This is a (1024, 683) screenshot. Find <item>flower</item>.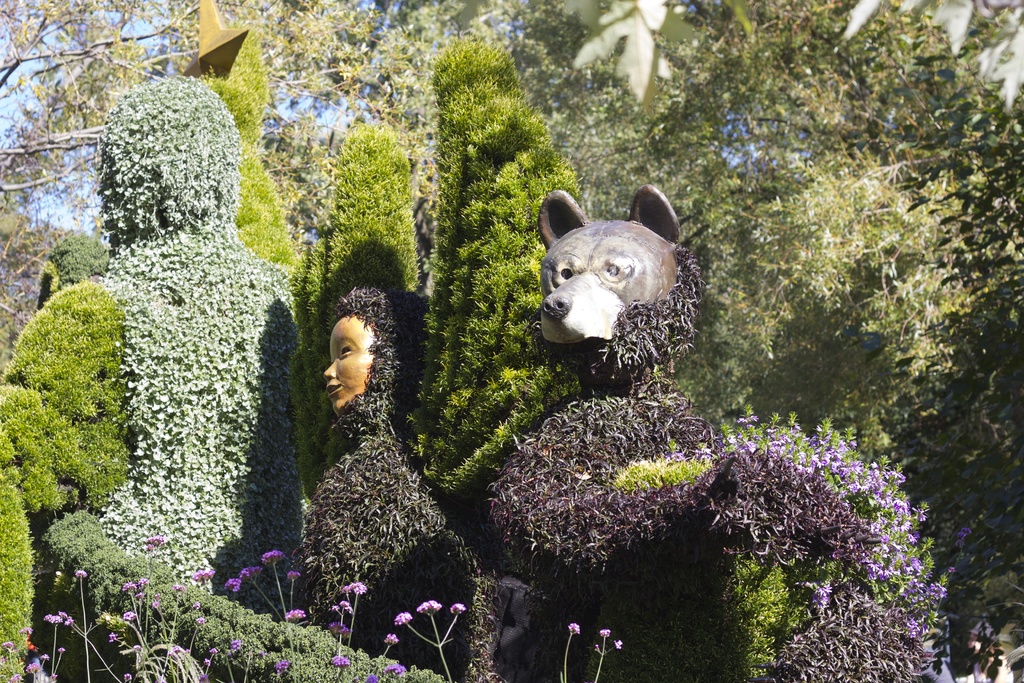
Bounding box: (x1=346, y1=580, x2=366, y2=598).
